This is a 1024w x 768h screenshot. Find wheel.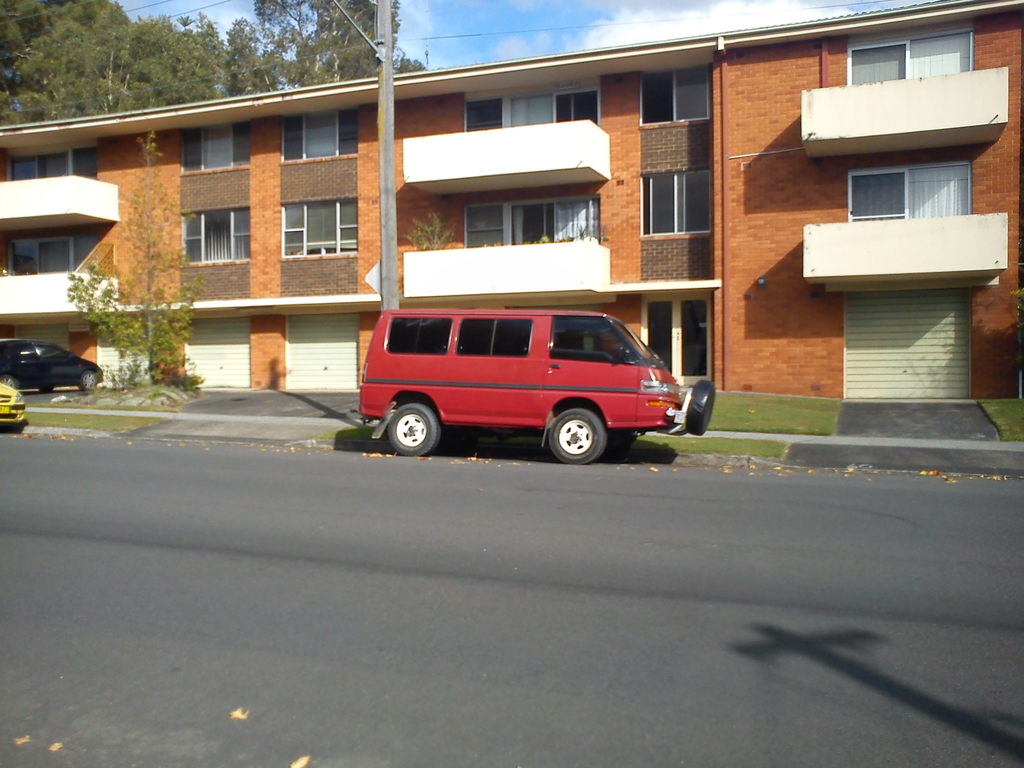
Bounding box: crop(0, 374, 17, 392).
